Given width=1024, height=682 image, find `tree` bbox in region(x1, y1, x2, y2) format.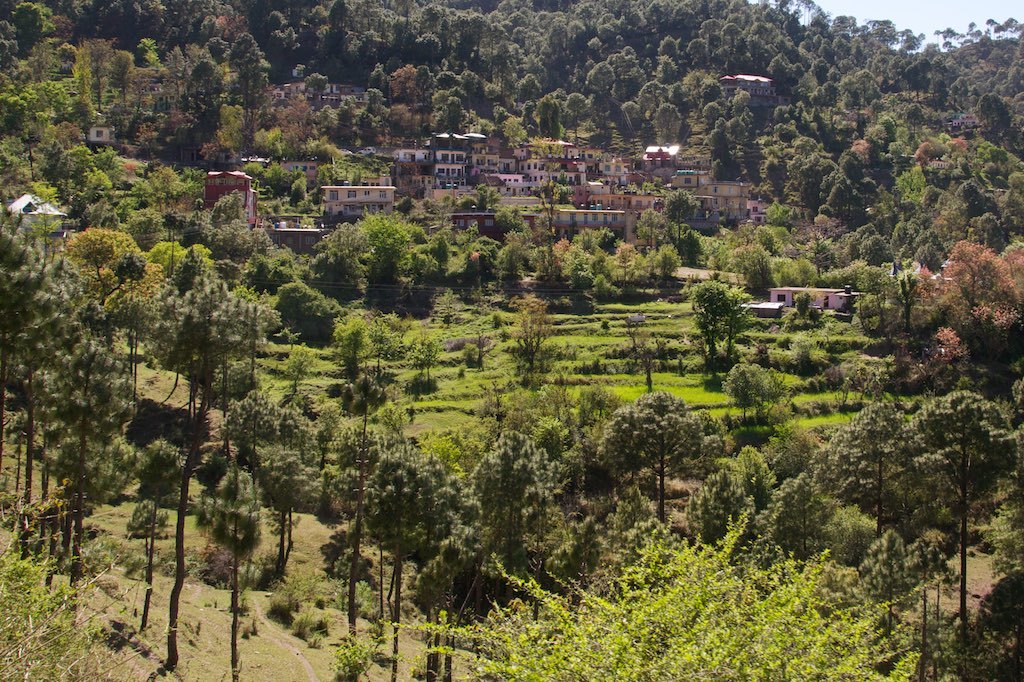
region(465, 324, 496, 369).
